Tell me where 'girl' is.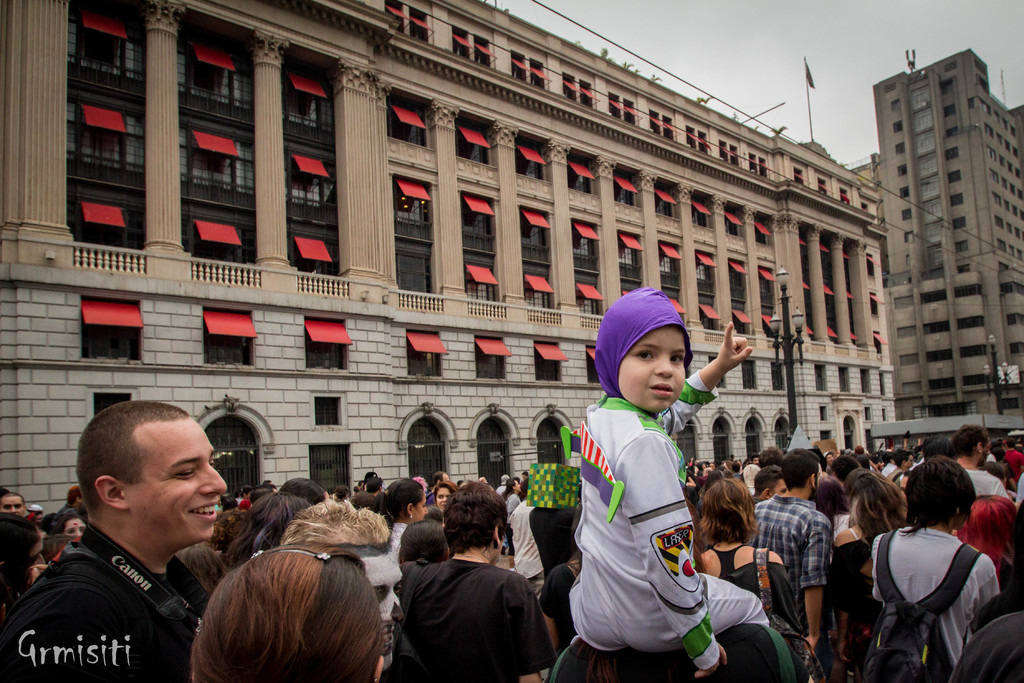
'girl' is at Rect(191, 543, 385, 682).
